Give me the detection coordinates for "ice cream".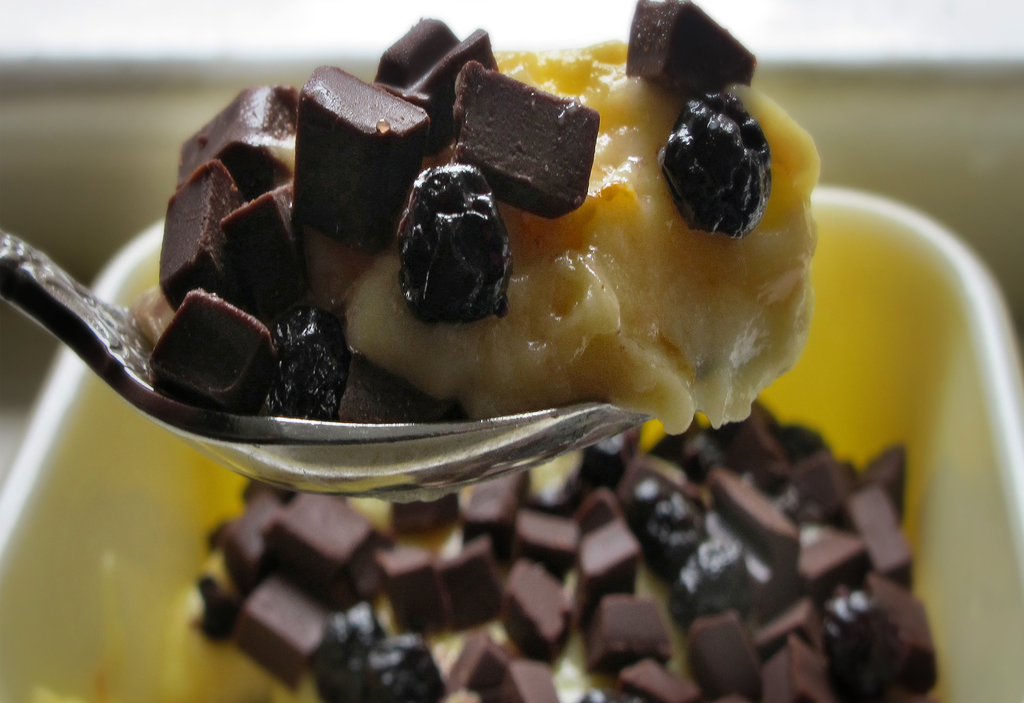
box(125, 0, 825, 448).
